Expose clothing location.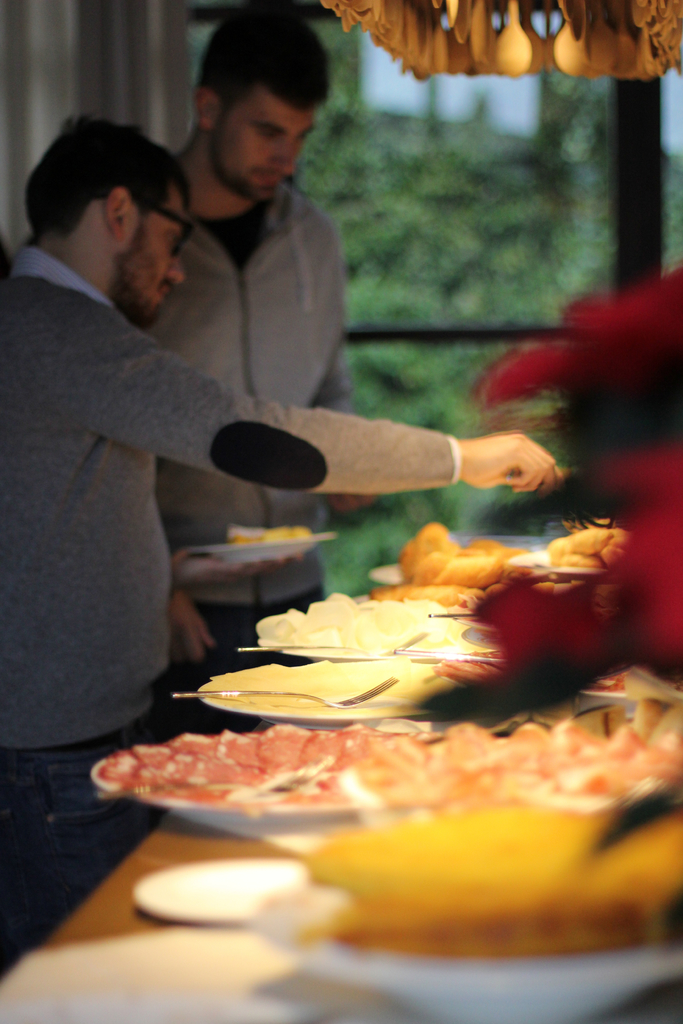
Exposed at <bbox>0, 238, 467, 931</bbox>.
